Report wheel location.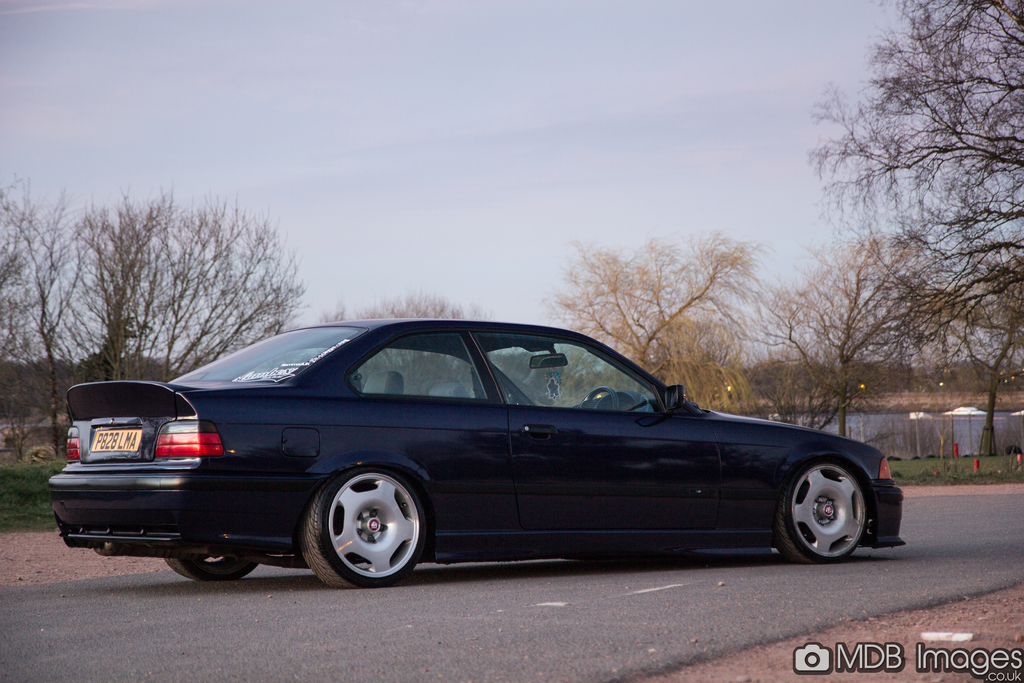
Report: bbox=(161, 554, 264, 582).
